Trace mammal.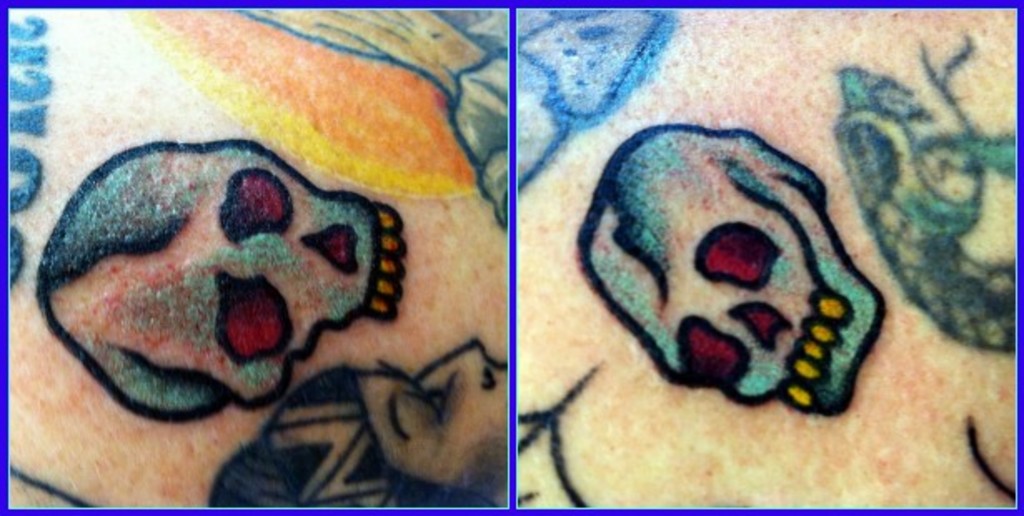
Traced to bbox=[571, 123, 892, 424].
